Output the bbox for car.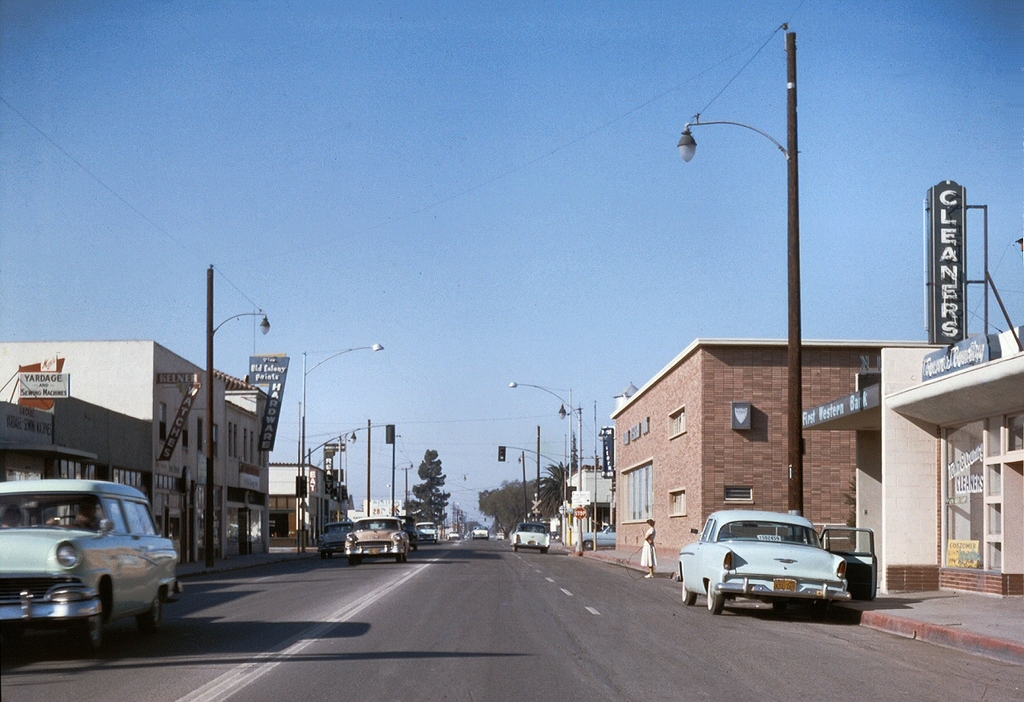
<region>414, 520, 436, 544</region>.
